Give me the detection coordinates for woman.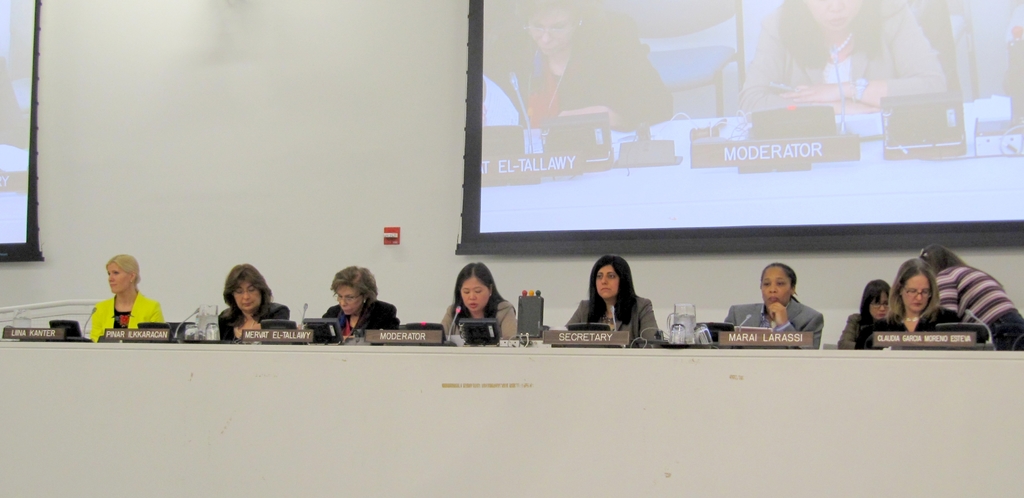
483, 0, 672, 136.
